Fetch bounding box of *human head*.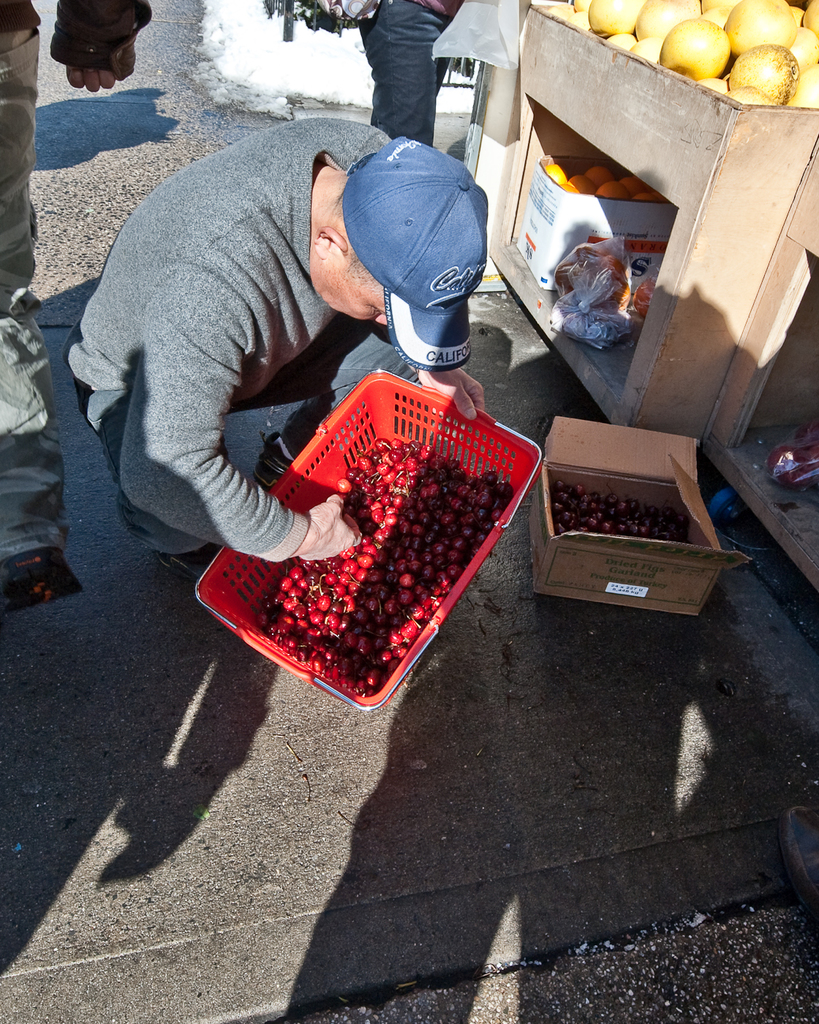
Bbox: <region>312, 139, 489, 322</region>.
